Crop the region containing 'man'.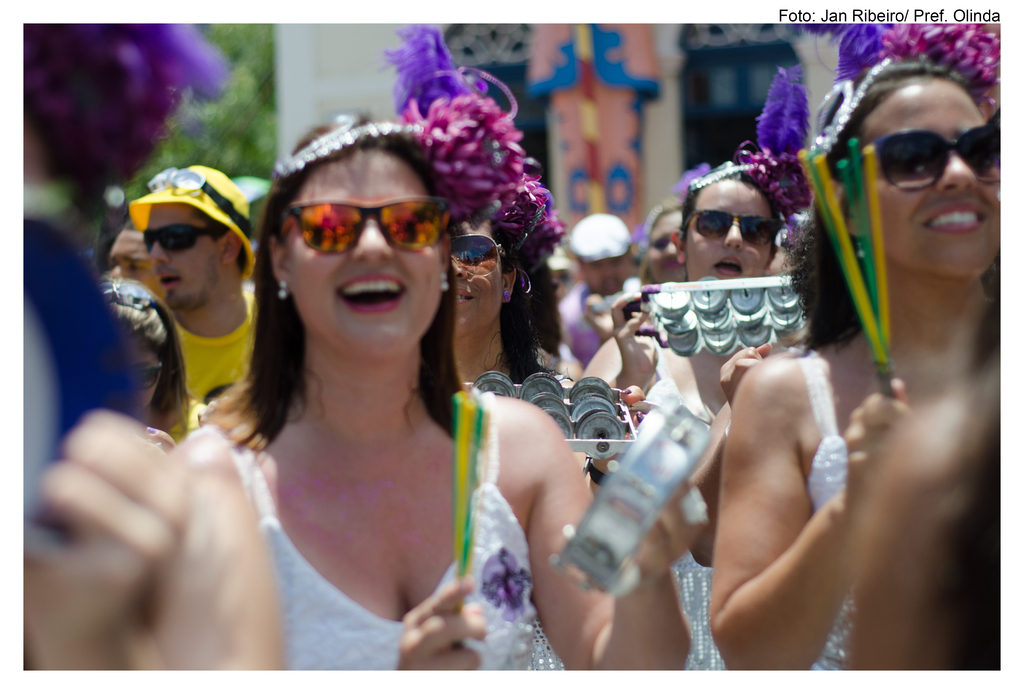
Crop region: {"x1": 123, "y1": 160, "x2": 255, "y2": 426}.
